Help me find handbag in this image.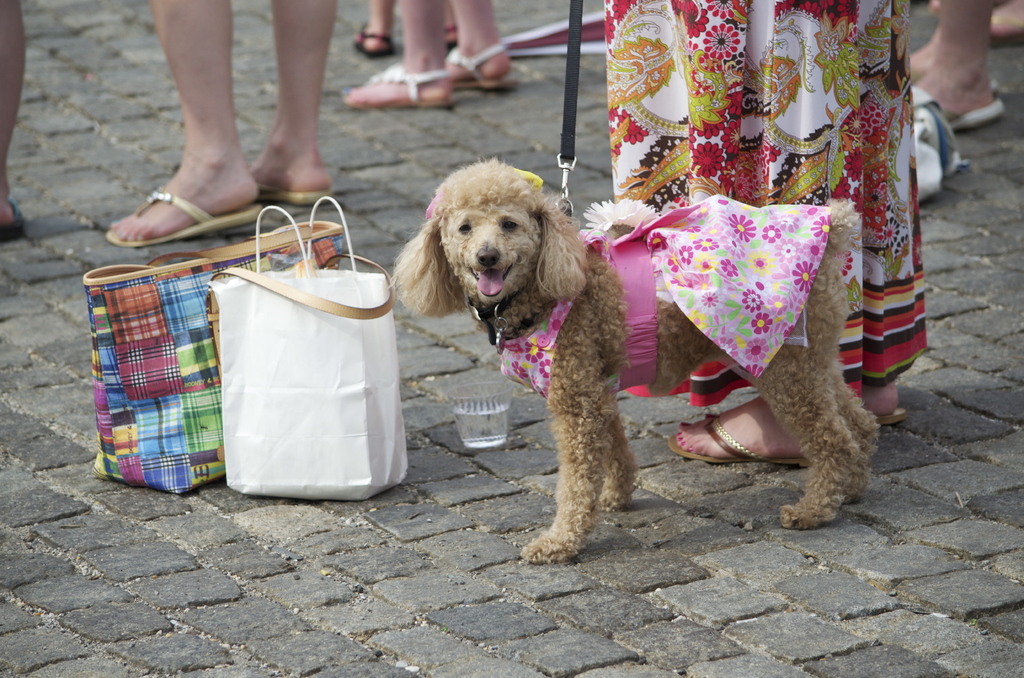
Found it: x1=209 y1=191 x2=406 y2=513.
